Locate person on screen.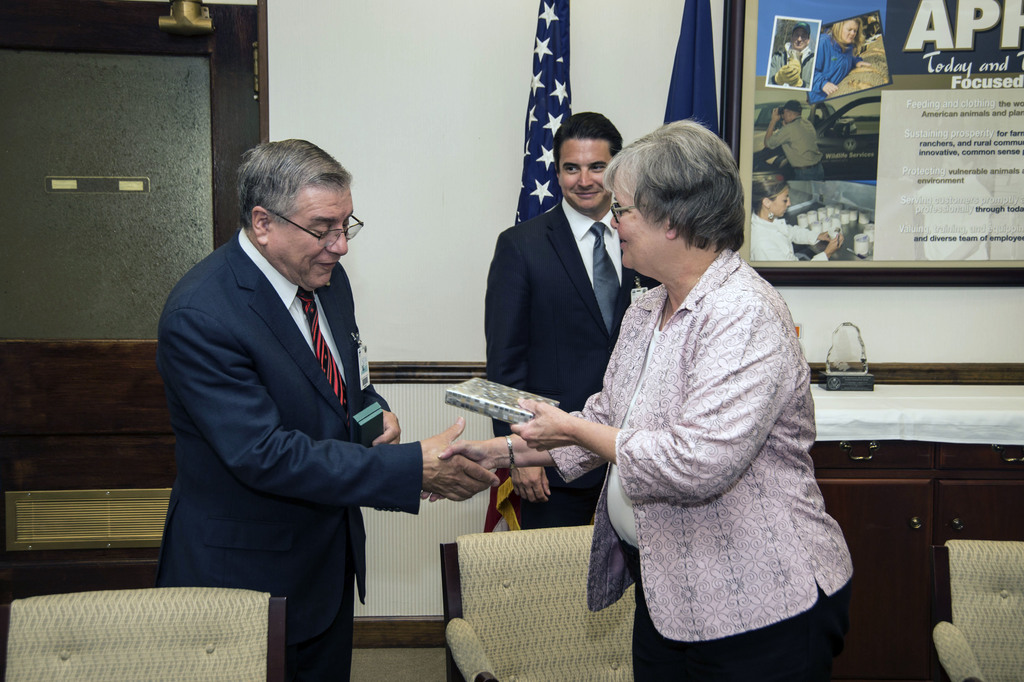
On screen at 421:118:855:681.
